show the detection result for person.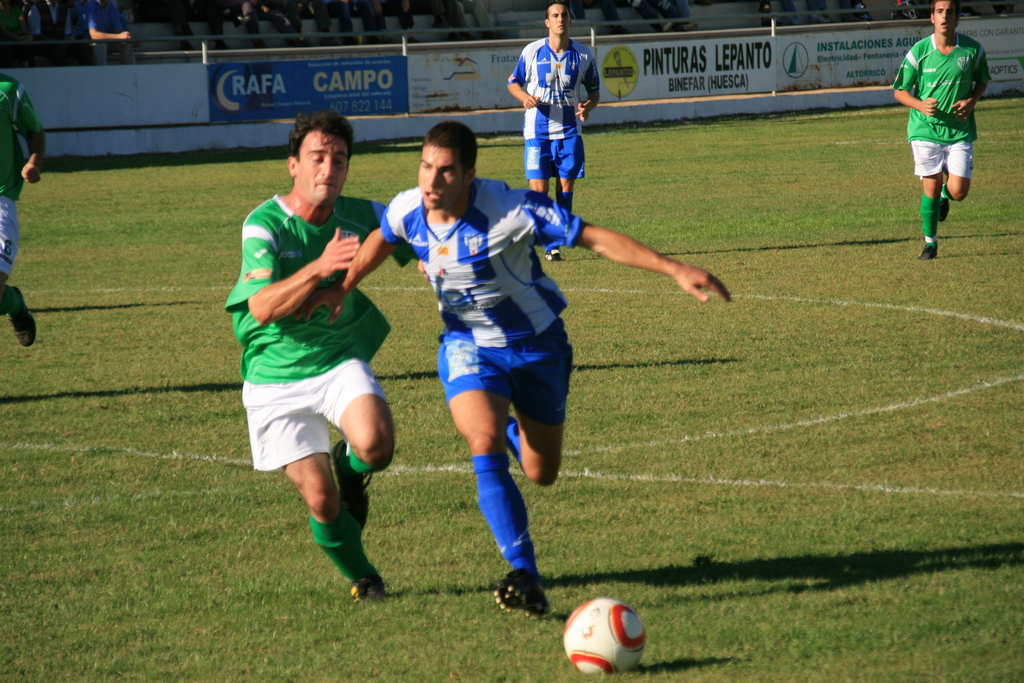
906,0,1000,261.
